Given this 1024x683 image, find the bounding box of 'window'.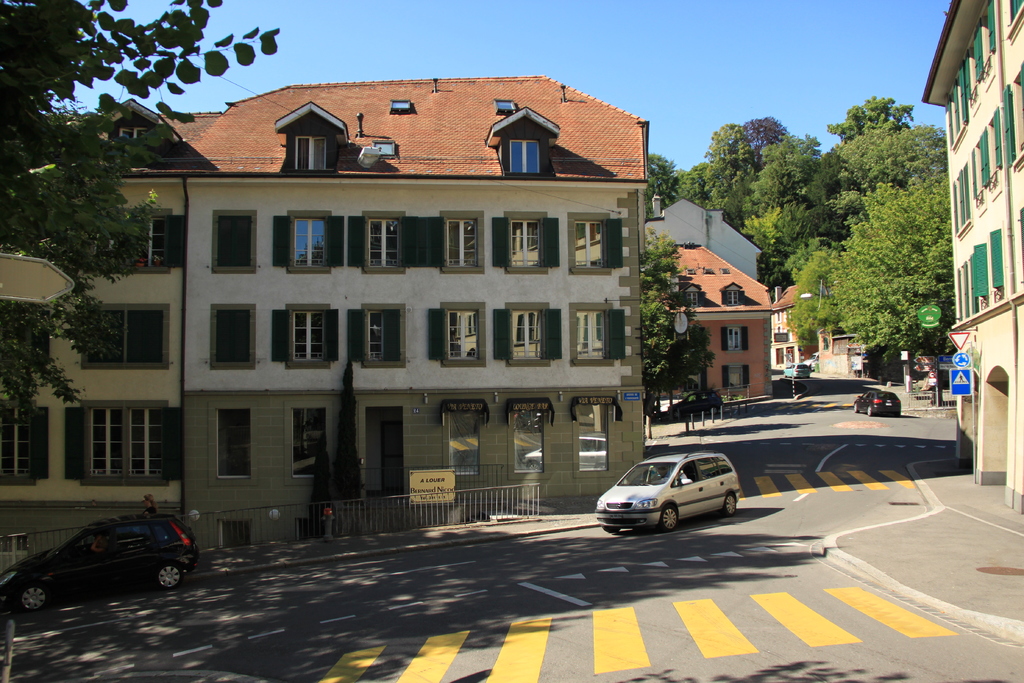
detection(444, 311, 479, 363).
